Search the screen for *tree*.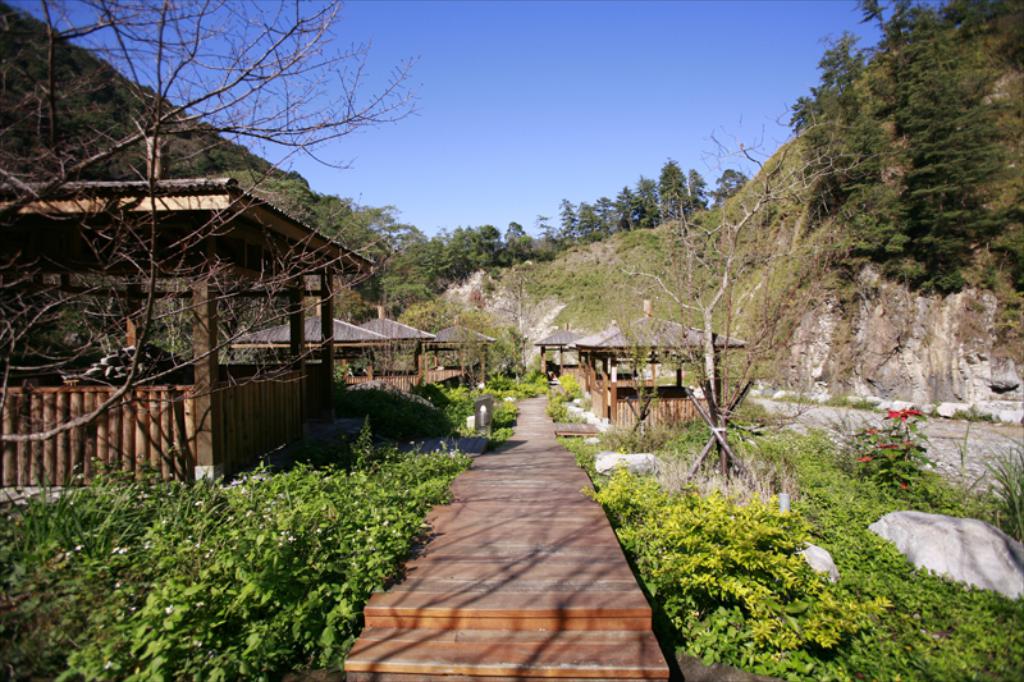
Found at 590:200:641:229.
